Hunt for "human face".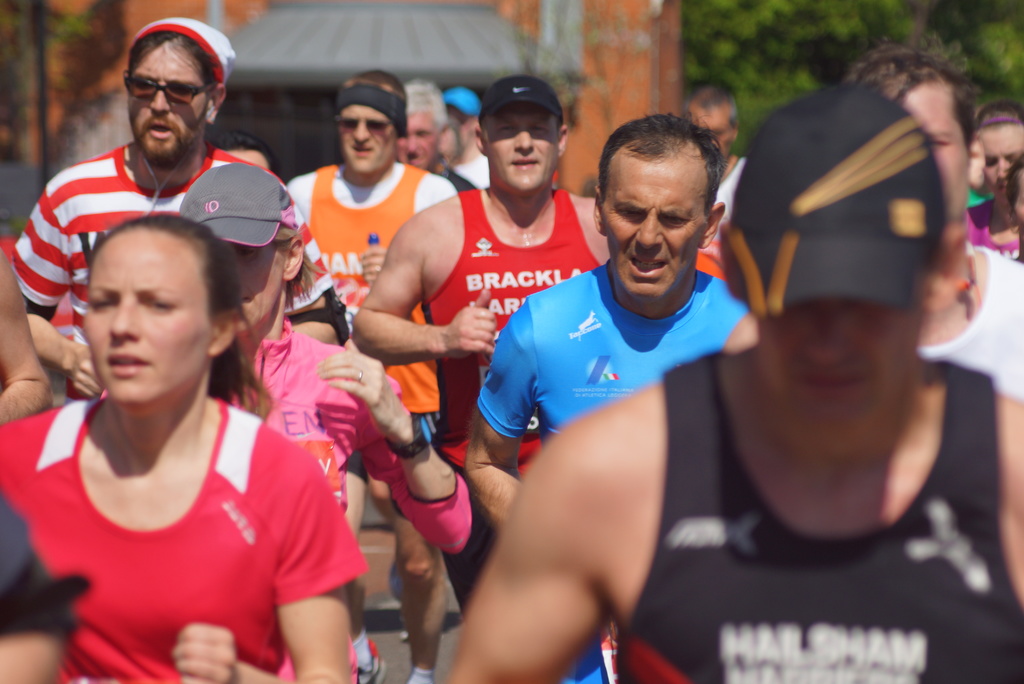
Hunted down at select_region(980, 124, 1023, 206).
